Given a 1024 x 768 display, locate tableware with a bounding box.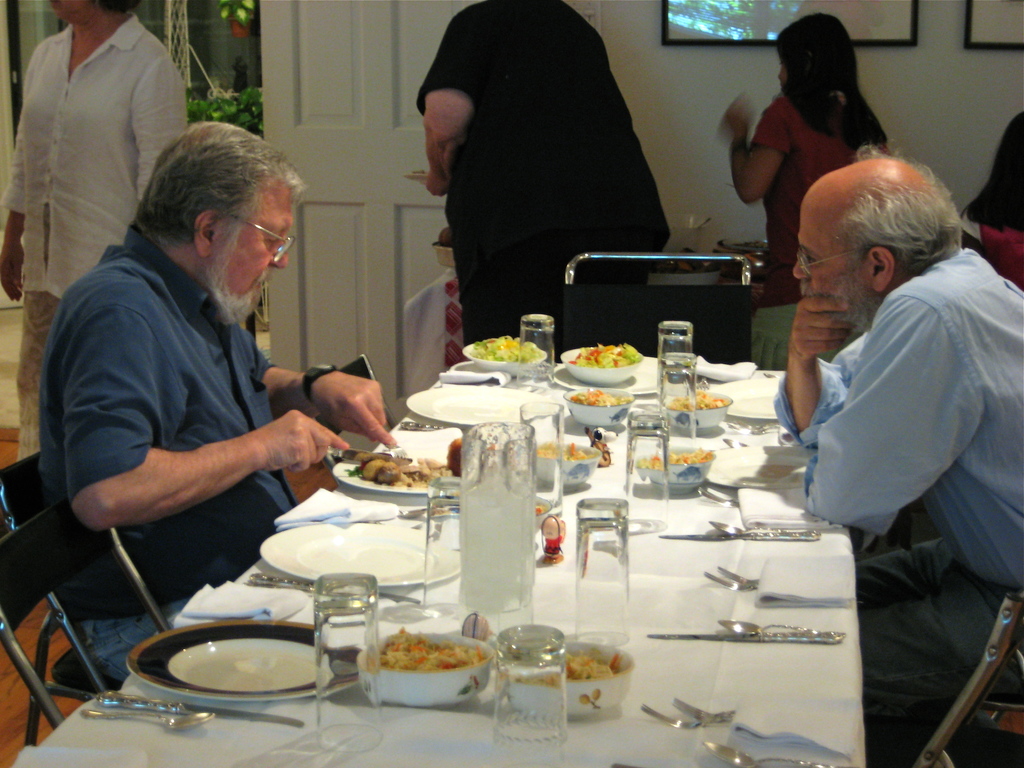
Located: locate(620, 413, 675, 528).
